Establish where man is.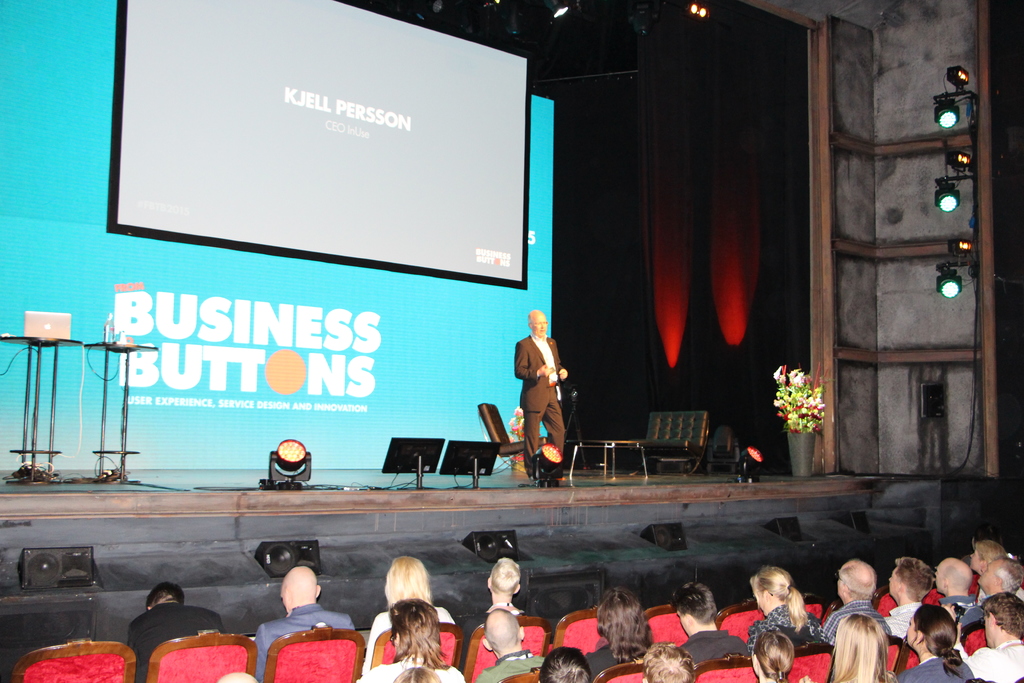
Established at select_region(822, 557, 892, 645).
